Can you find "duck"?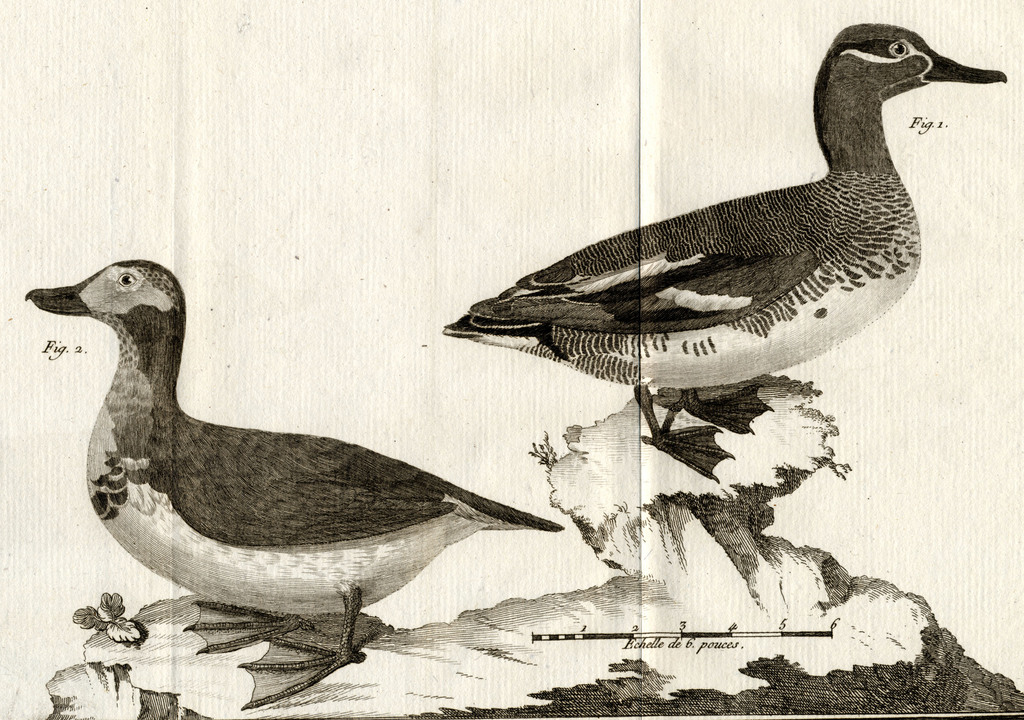
Yes, bounding box: {"left": 21, "top": 260, "right": 566, "bottom": 707}.
